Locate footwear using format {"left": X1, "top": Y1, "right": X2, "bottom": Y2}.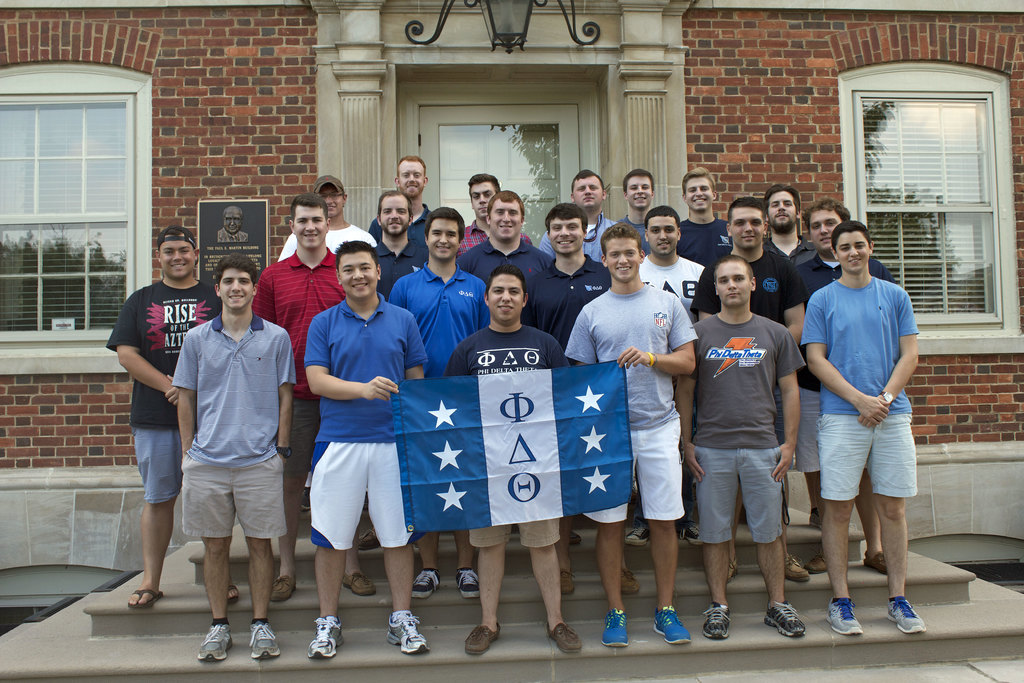
{"left": 862, "top": 550, "right": 888, "bottom": 572}.
